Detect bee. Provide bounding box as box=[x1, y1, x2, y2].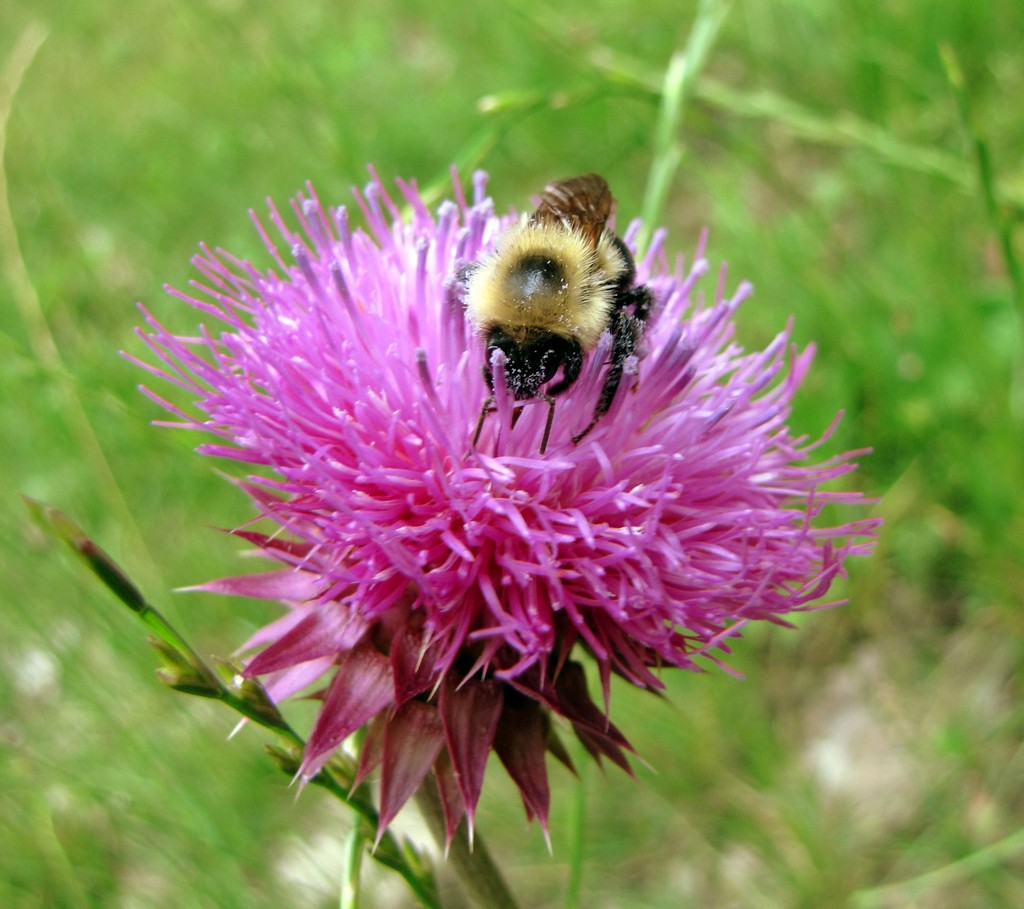
box=[441, 184, 655, 439].
